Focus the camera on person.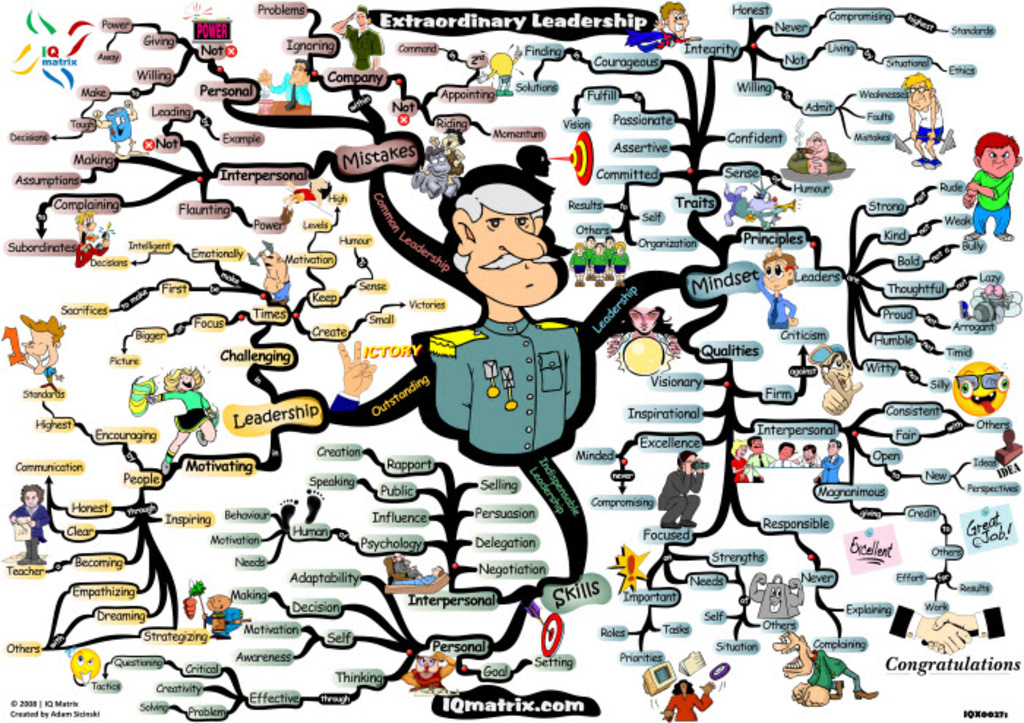
Focus region: x1=788 y1=133 x2=827 y2=184.
